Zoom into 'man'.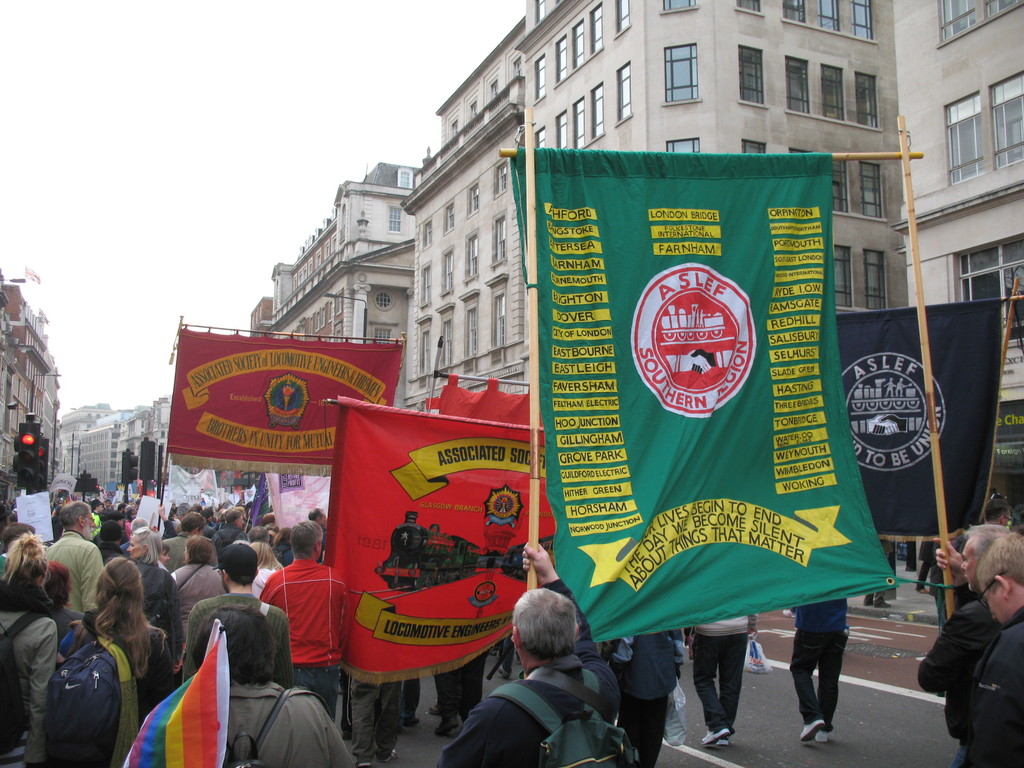
Zoom target: bbox(952, 531, 1023, 767).
